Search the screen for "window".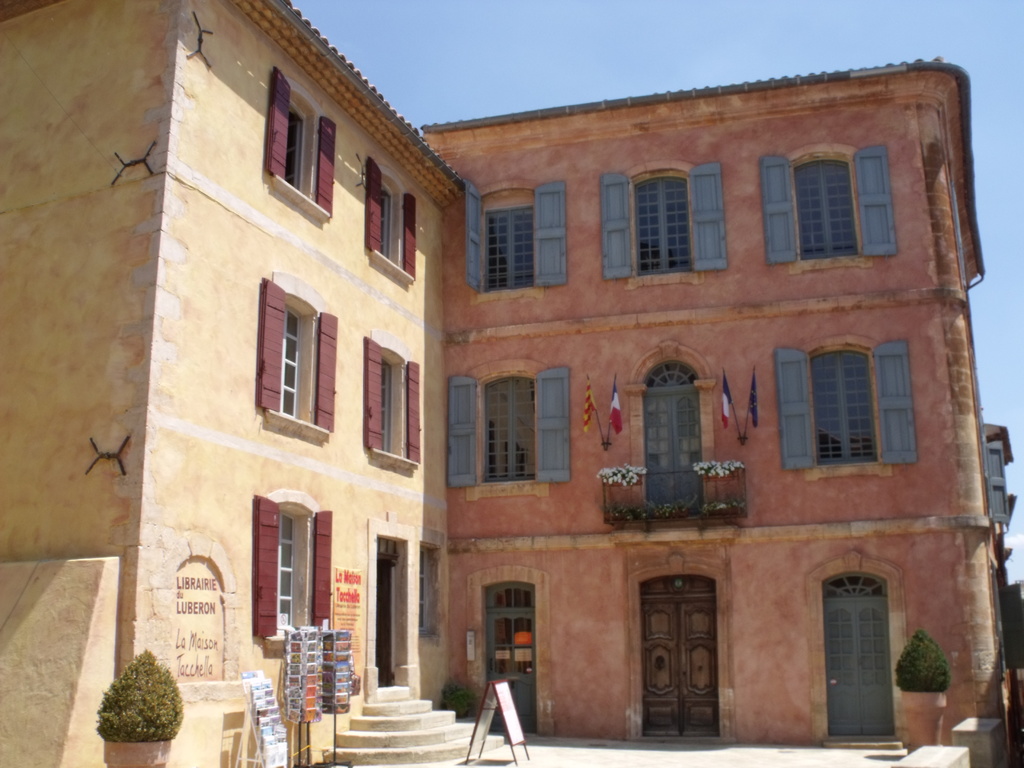
Found at [left=243, top=488, right=332, bottom=650].
